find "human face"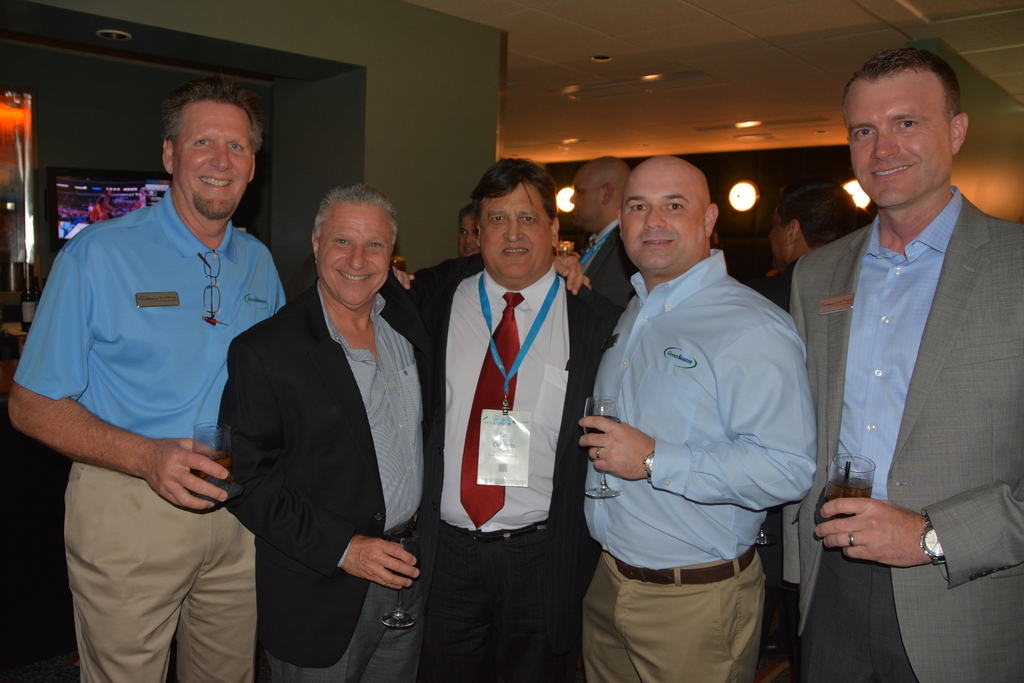
l=472, t=186, r=556, b=278
